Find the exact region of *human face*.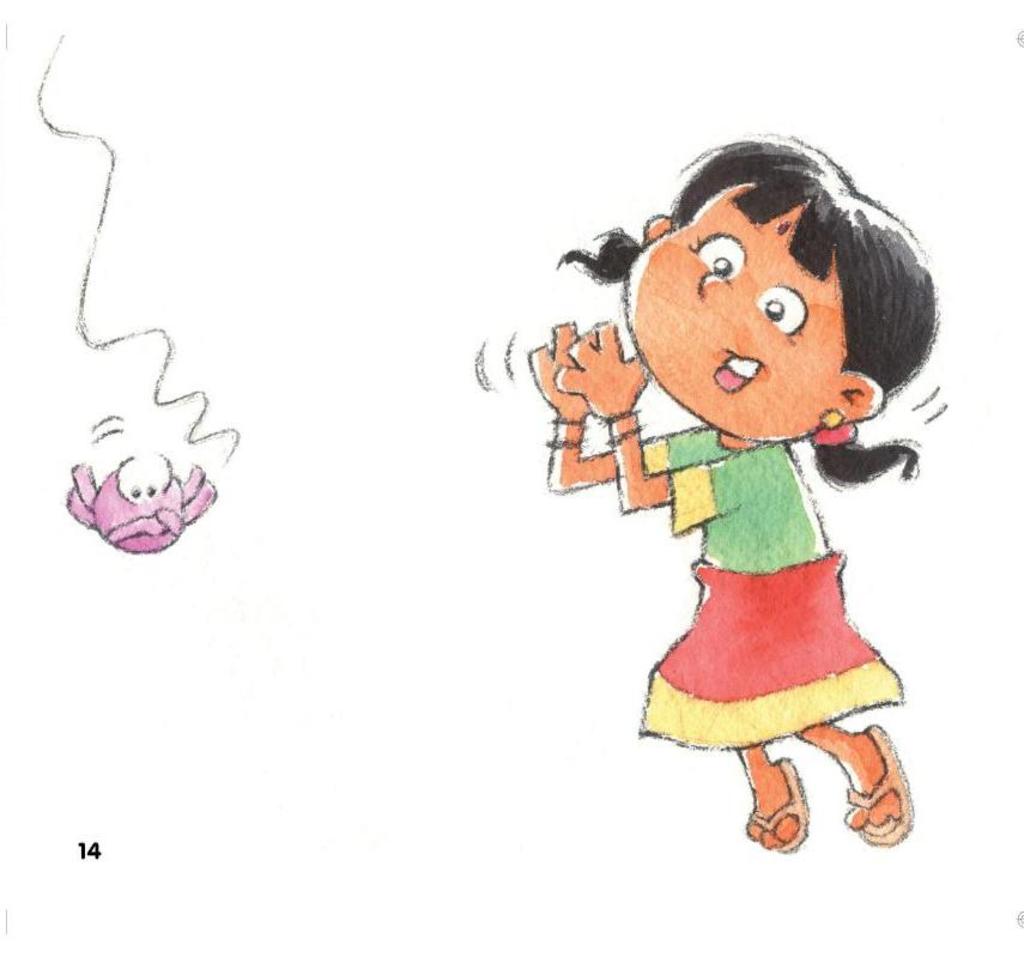
Exact region: pyautogui.locateOnScreen(622, 183, 841, 444).
